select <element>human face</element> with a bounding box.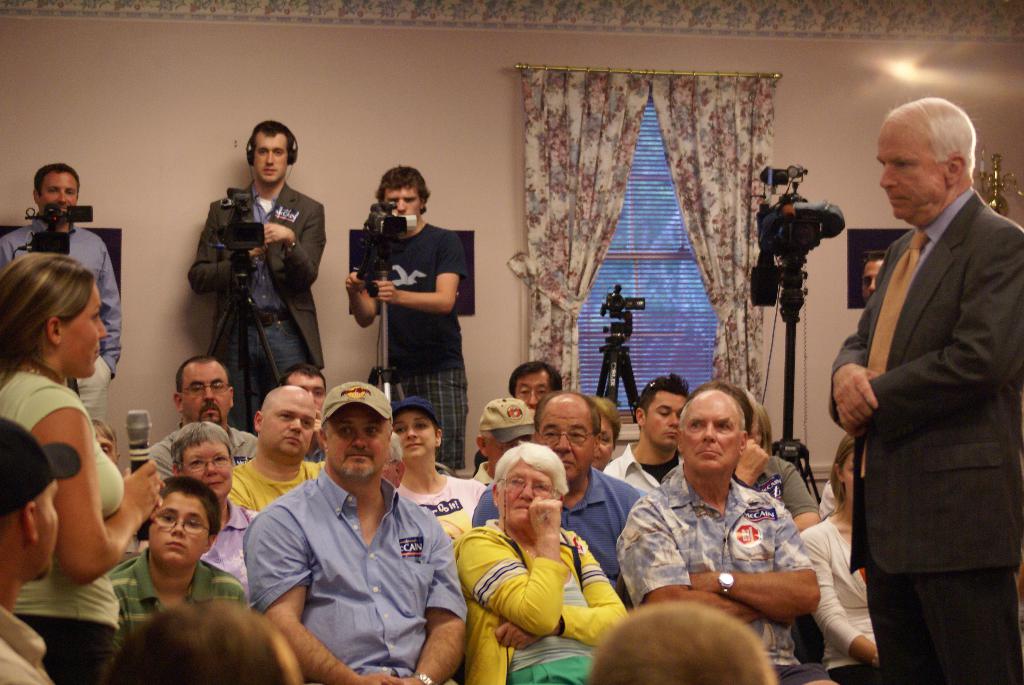
184, 363, 228, 421.
